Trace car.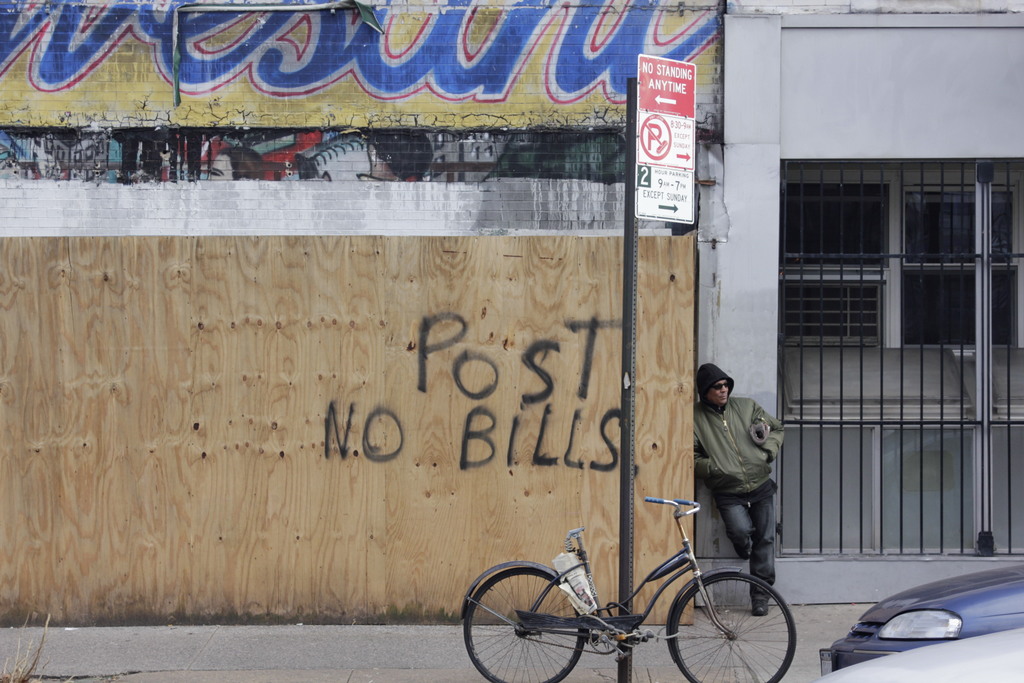
Traced to box=[813, 625, 1023, 682].
